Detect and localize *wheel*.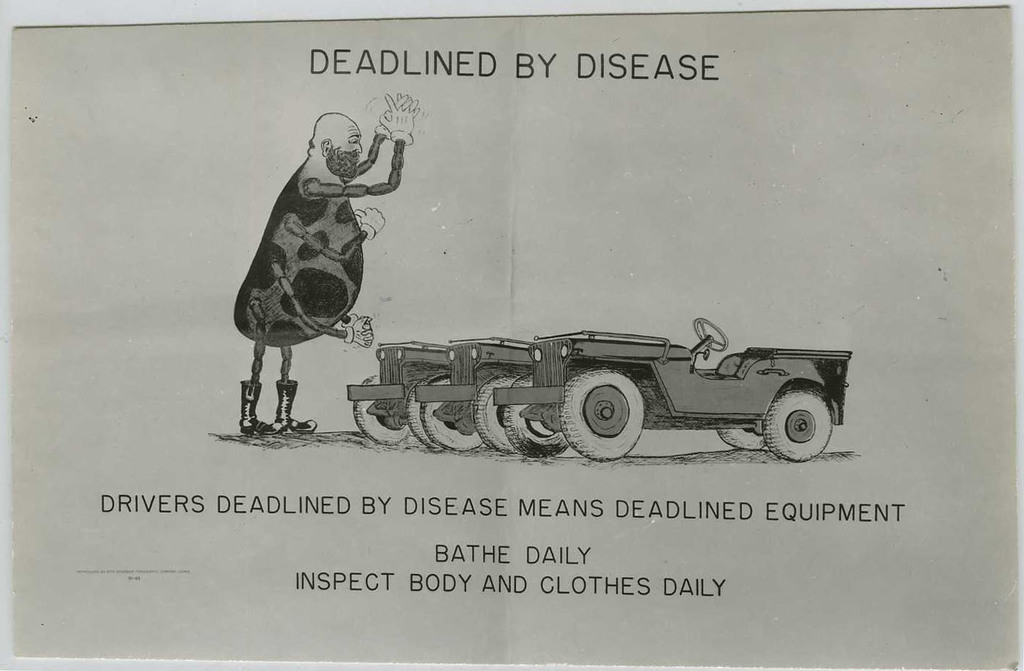
Localized at [x1=774, y1=380, x2=846, y2=463].
